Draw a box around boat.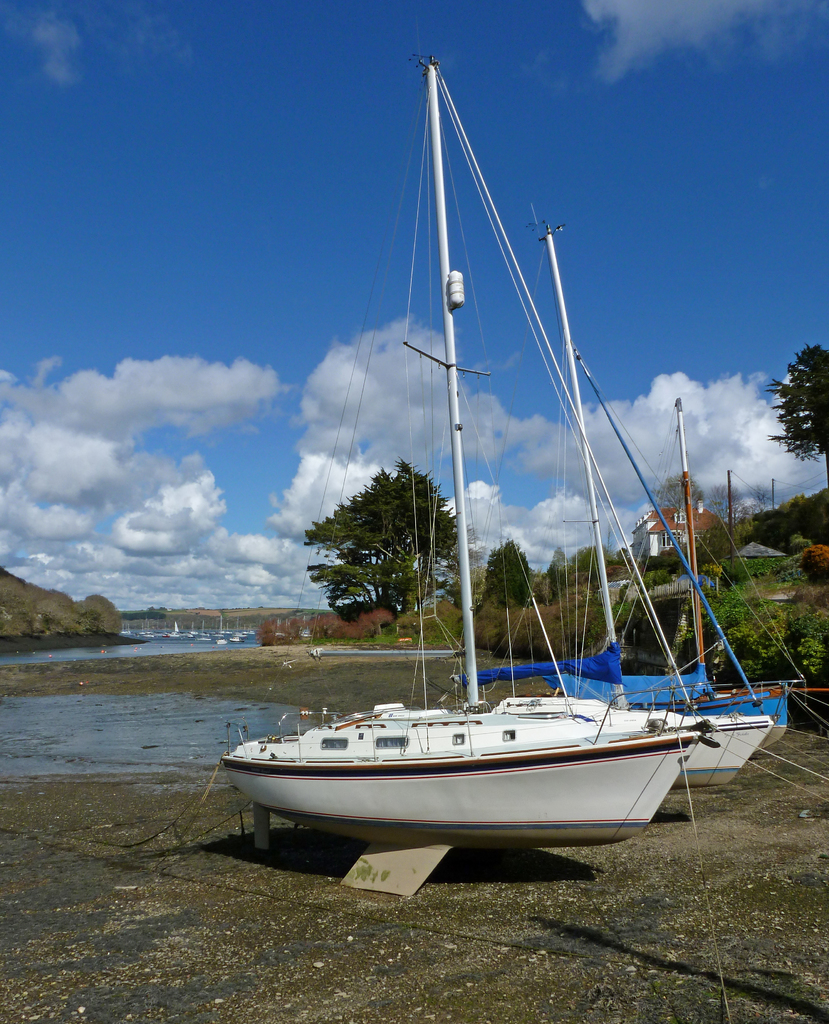
left=604, top=395, right=794, bottom=767.
